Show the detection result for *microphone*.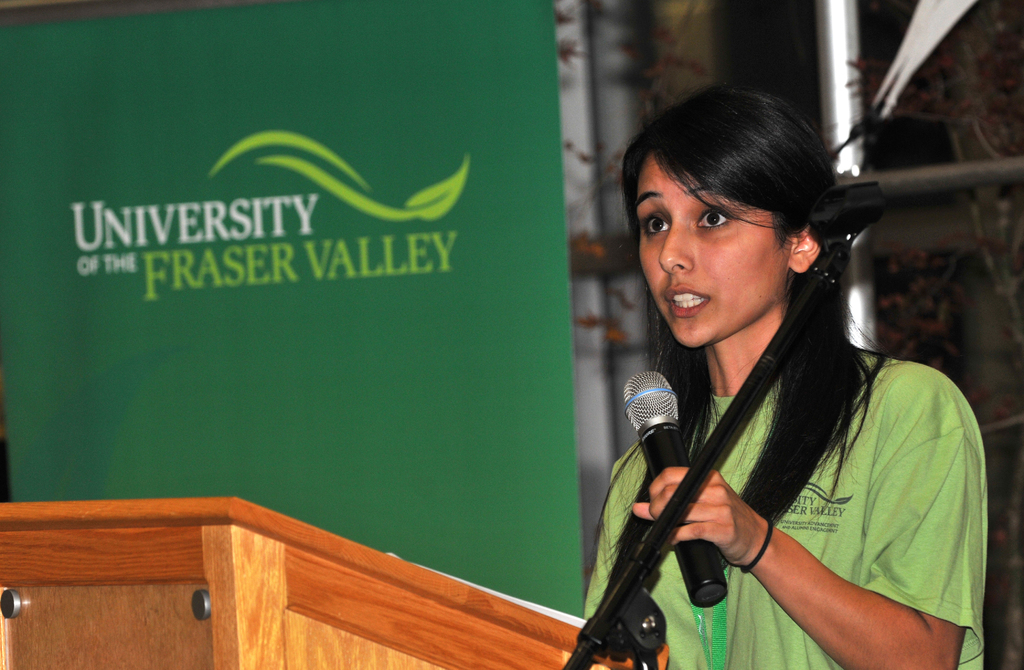
(621, 365, 731, 607).
